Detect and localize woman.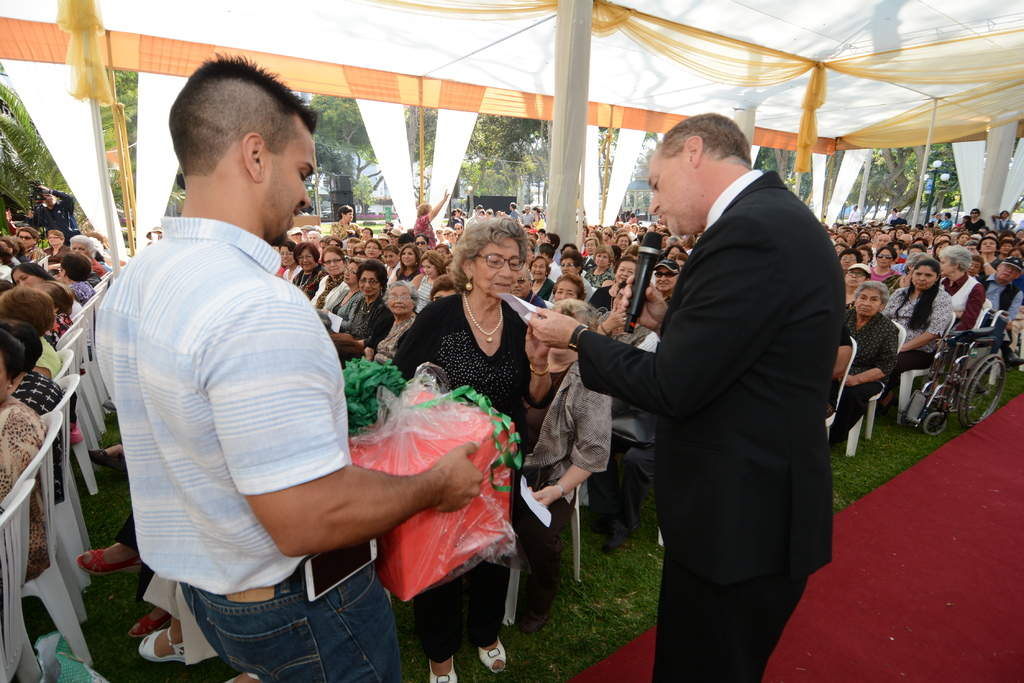
Localized at (659,243,684,258).
